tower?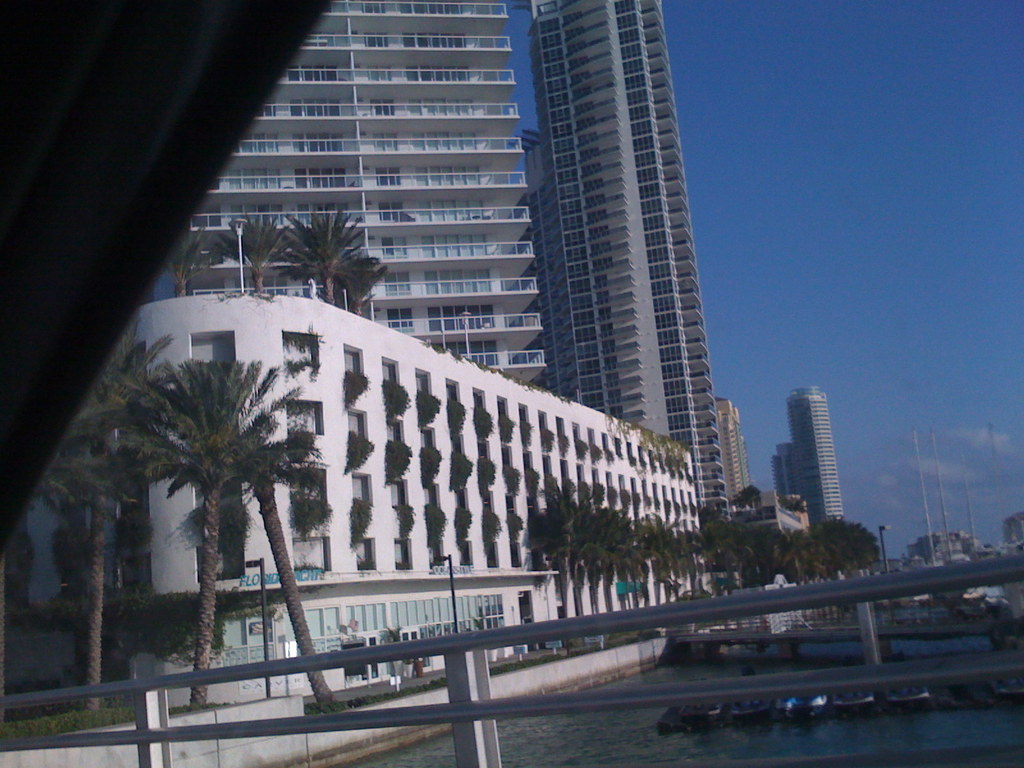
708/392/752/507
